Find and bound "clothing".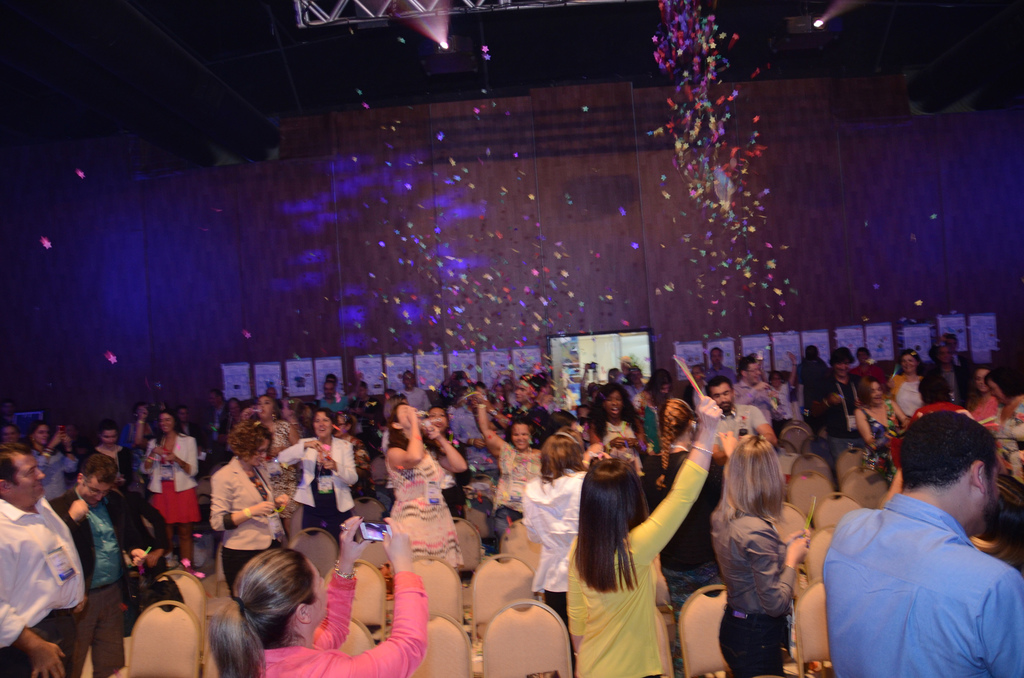
Bound: {"x1": 108, "y1": 488, "x2": 172, "y2": 590}.
